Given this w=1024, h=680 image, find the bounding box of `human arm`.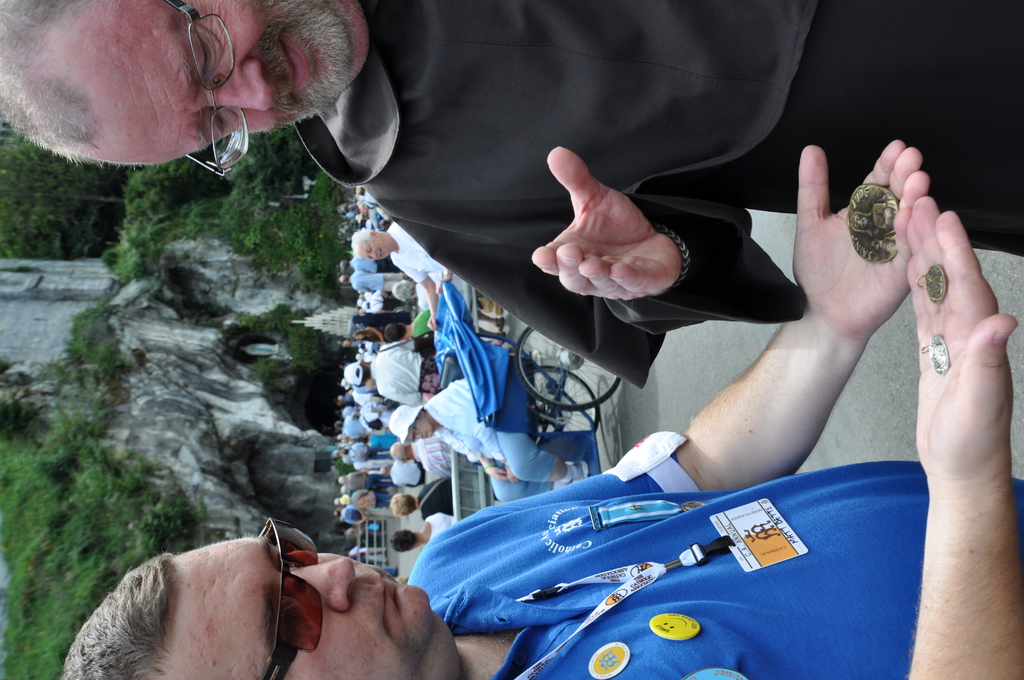
pyautogui.locateOnScreen(387, 140, 724, 304).
